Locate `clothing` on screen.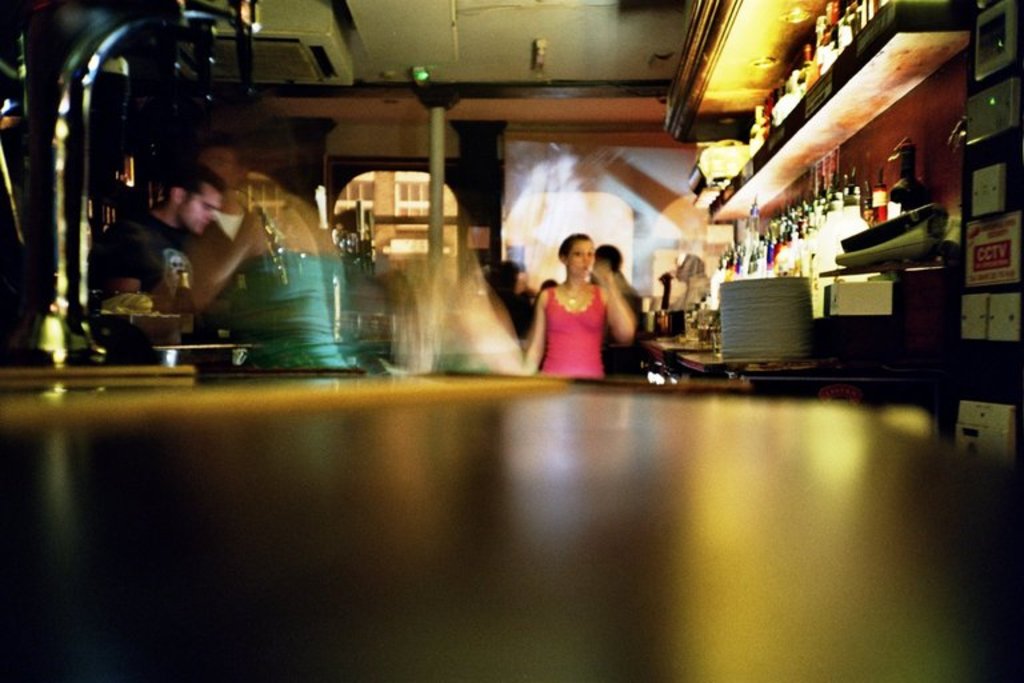
On screen at <region>88, 204, 208, 356</region>.
